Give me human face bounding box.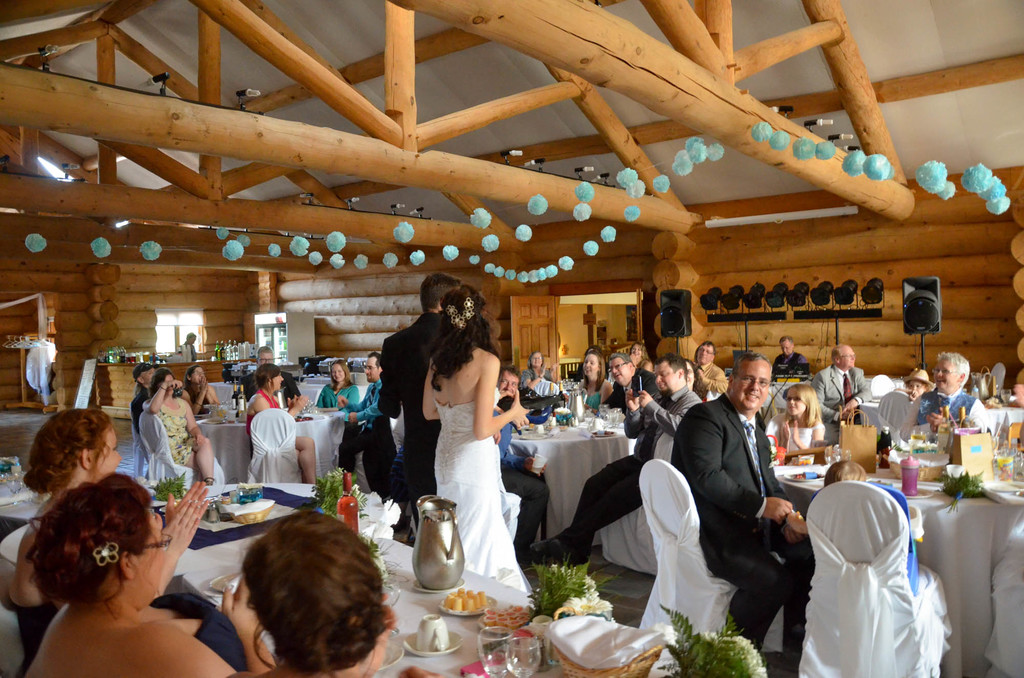
{"left": 937, "top": 355, "right": 956, "bottom": 389}.
